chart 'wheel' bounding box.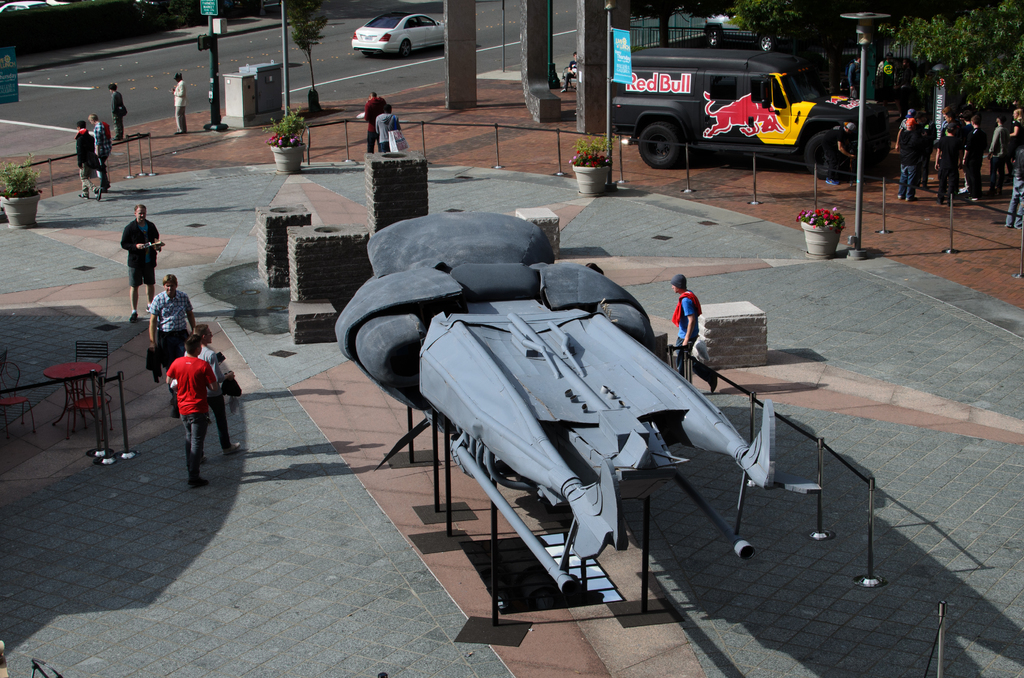
Charted: box=[803, 129, 830, 177].
